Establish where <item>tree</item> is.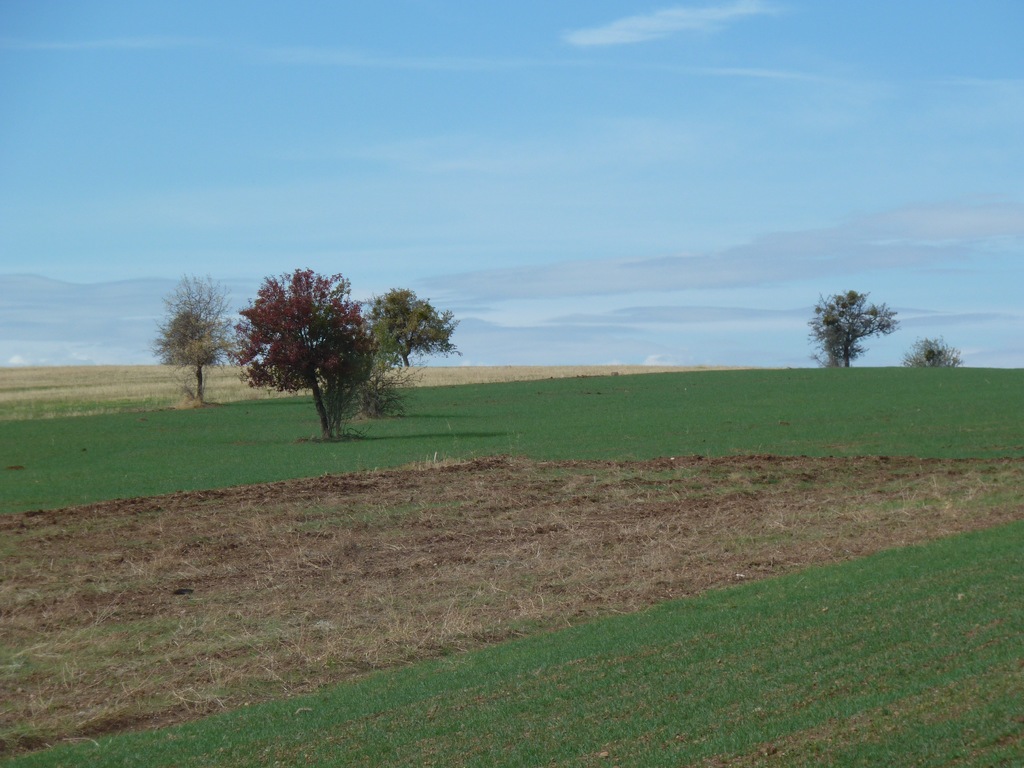
Established at <box>340,286,465,441</box>.
